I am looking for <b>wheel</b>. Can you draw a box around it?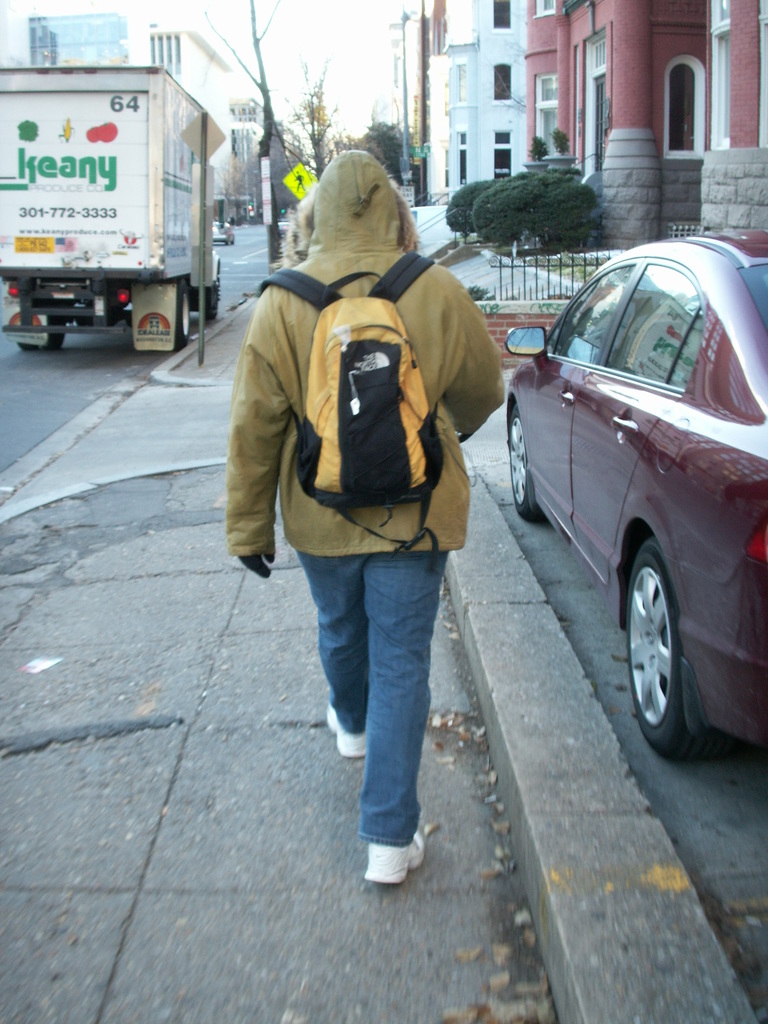
Sure, the bounding box is 509 404 538 520.
